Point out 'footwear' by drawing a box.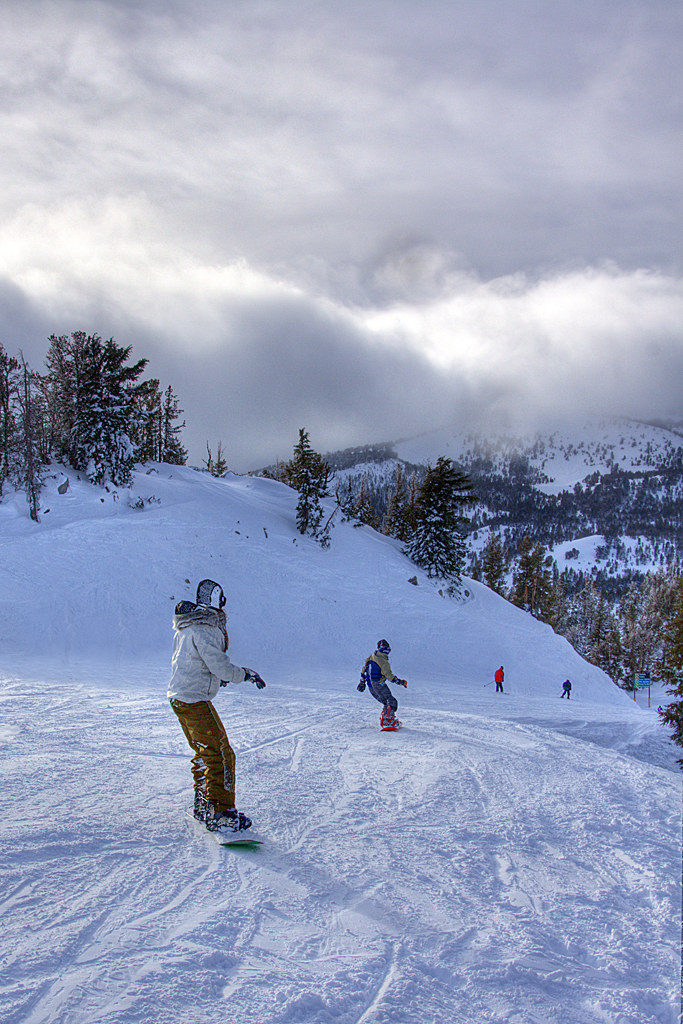
377, 718, 412, 734.
